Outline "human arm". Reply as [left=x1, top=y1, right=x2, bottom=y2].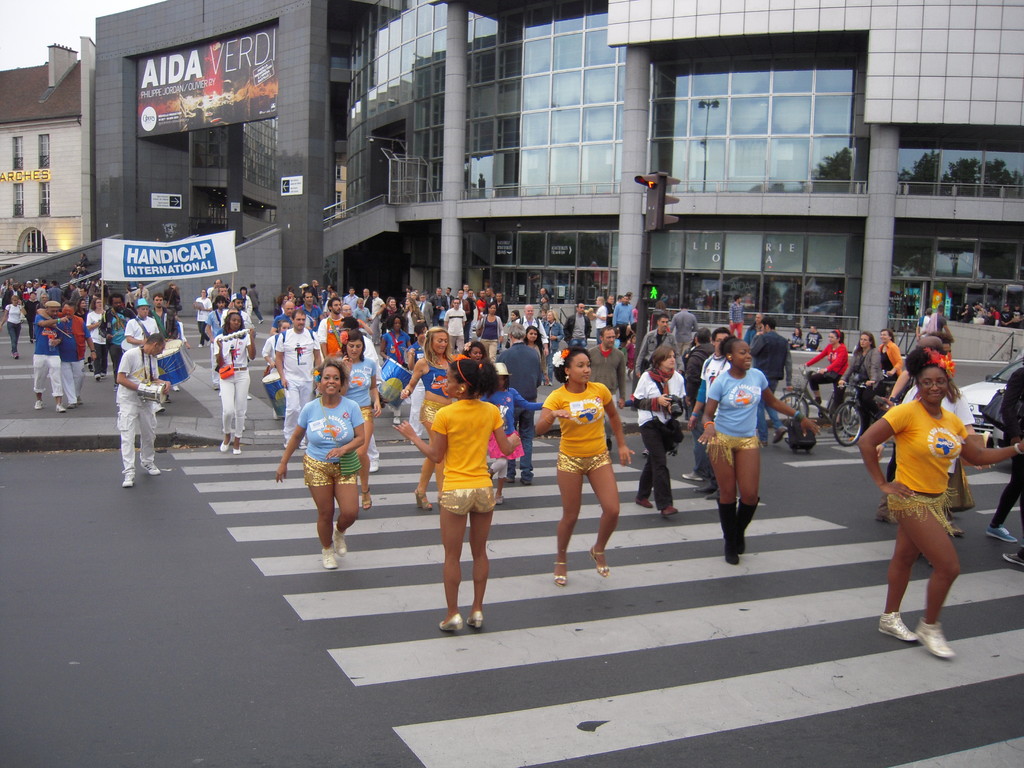
[left=324, top=402, right=367, bottom=458].
